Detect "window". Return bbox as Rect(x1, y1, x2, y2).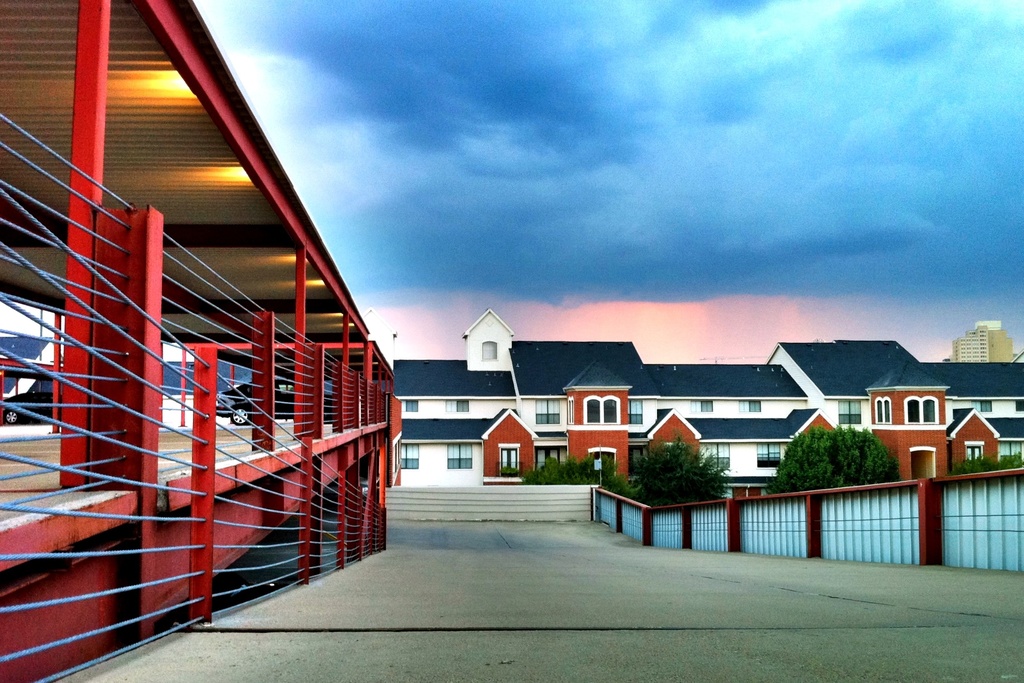
Rect(970, 400, 991, 415).
